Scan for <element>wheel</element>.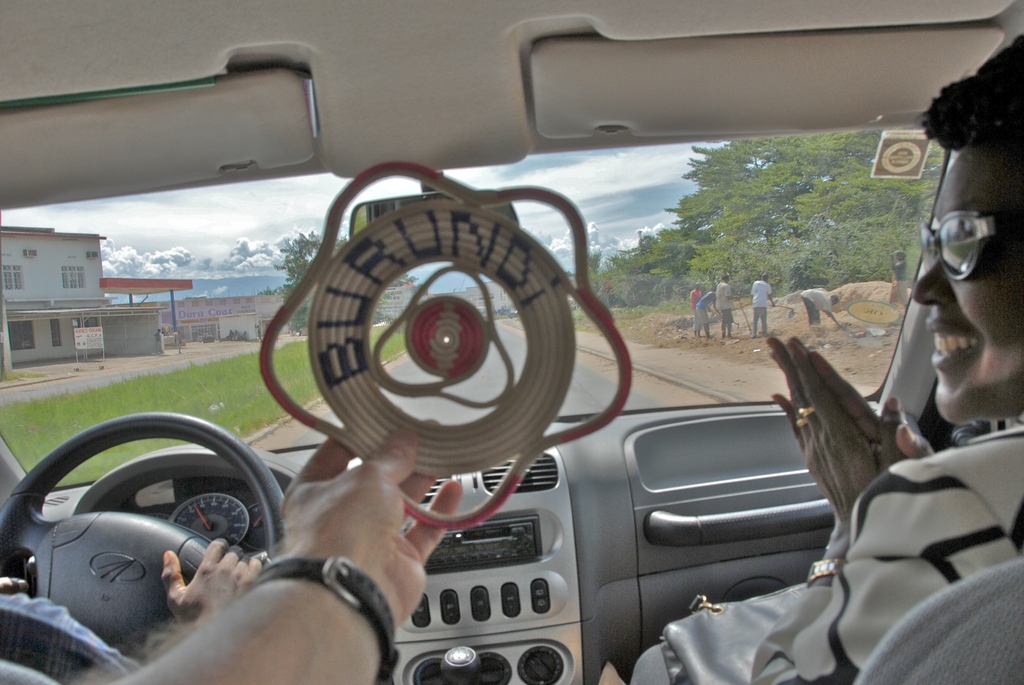
Scan result: [0, 409, 284, 659].
